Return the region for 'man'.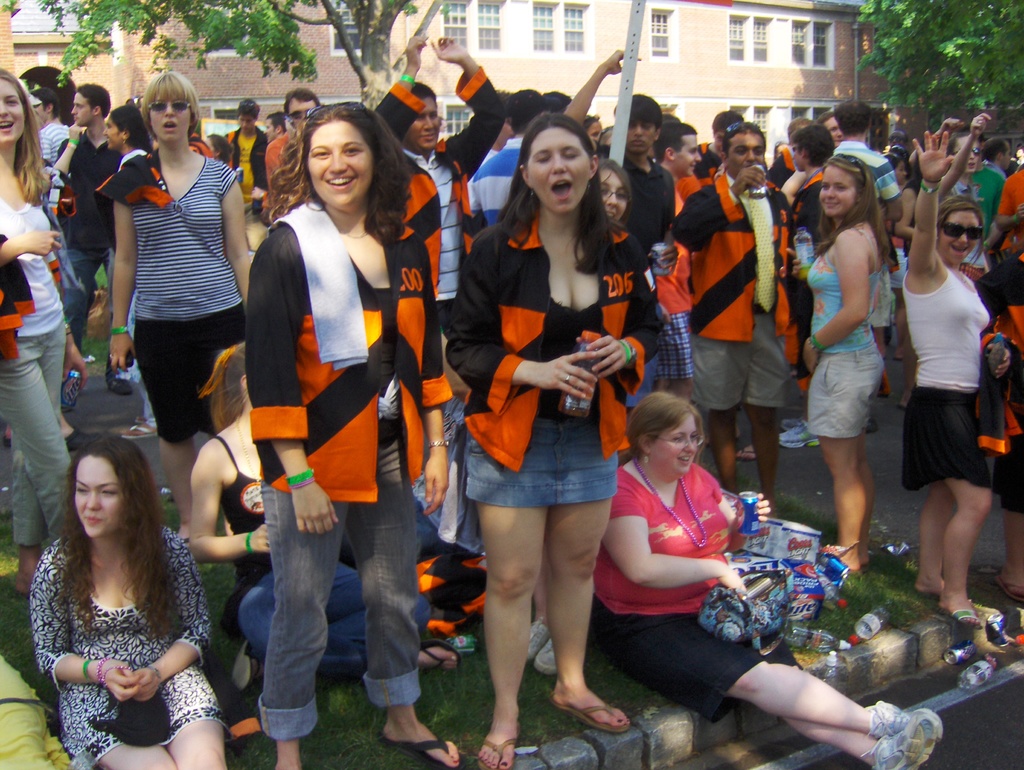
crop(836, 97, 902, 392).
